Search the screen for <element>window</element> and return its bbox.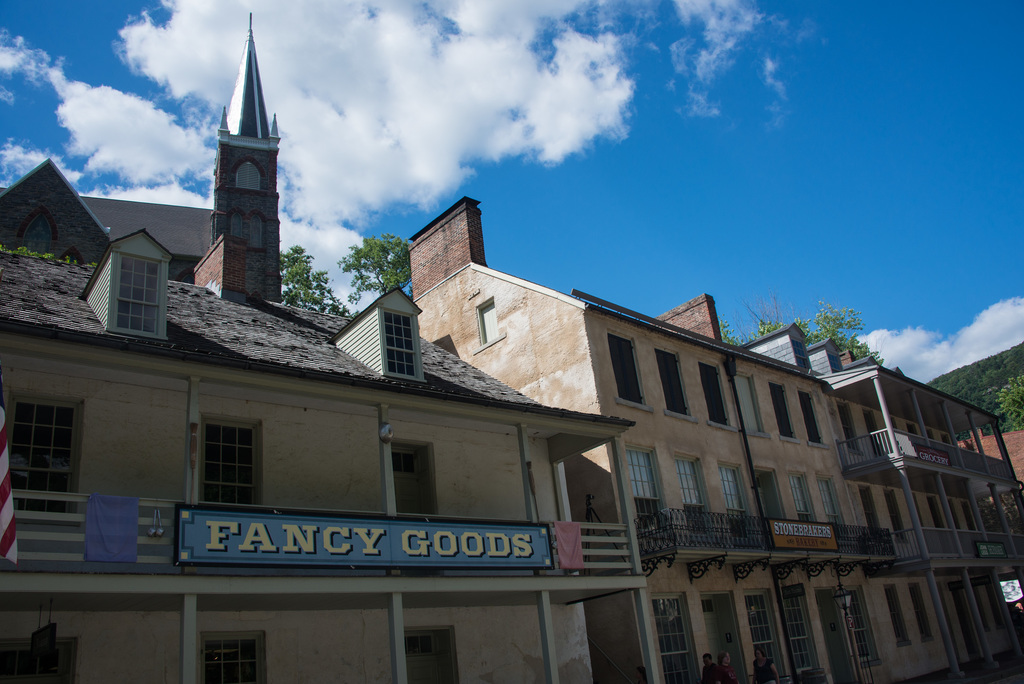
Found: [116,253,165,334].
